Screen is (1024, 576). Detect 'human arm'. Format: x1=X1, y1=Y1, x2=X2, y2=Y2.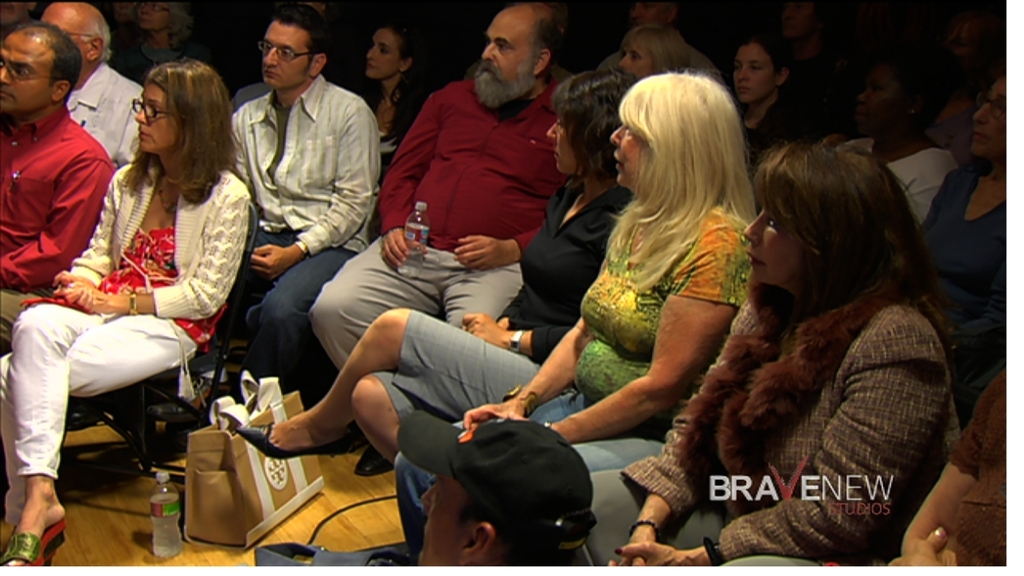
x1=450, y1=229, x2=536, y2=262.
